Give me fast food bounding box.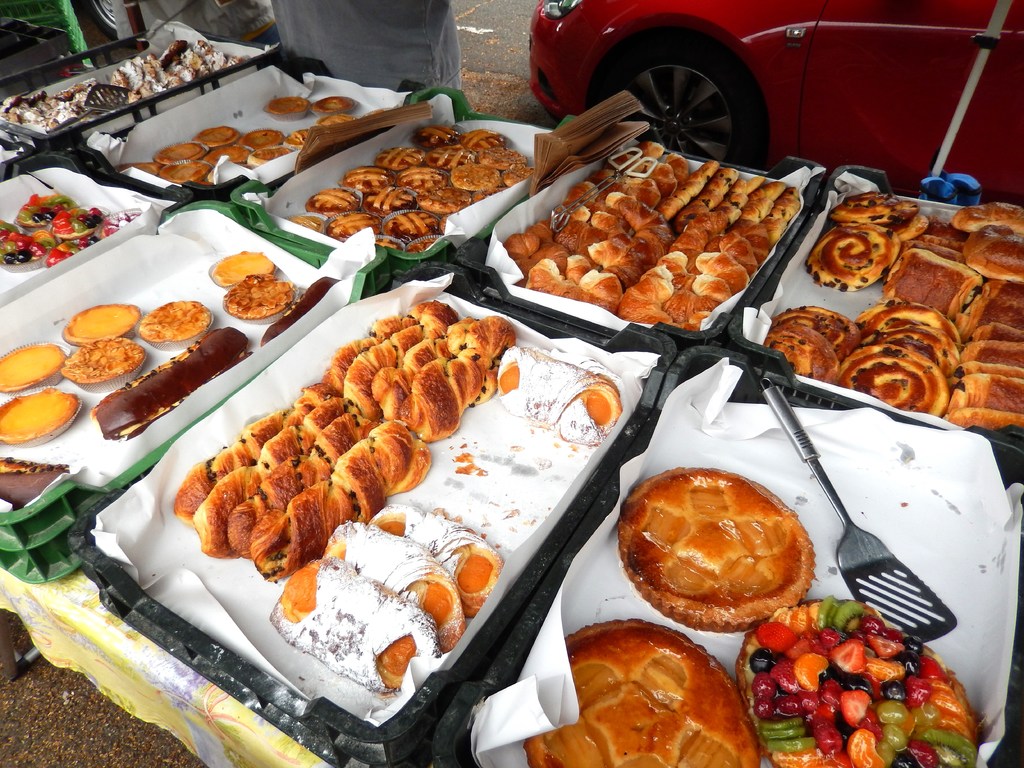
<box>252,144,293,166</box>.
